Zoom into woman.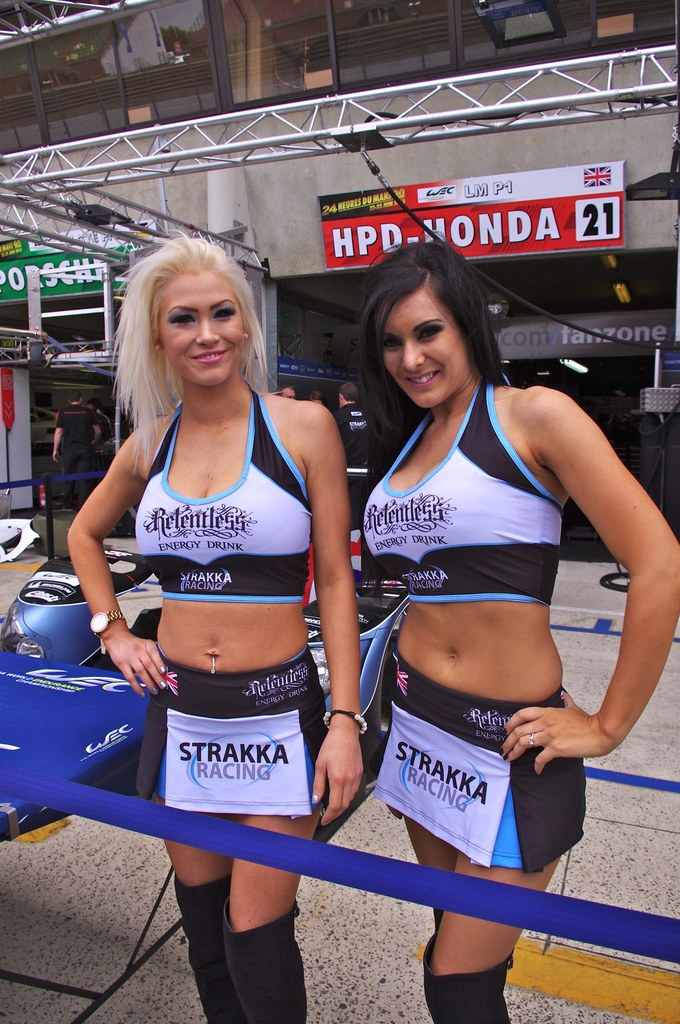
Zoom target: box(63, 250, 371, 1023).
